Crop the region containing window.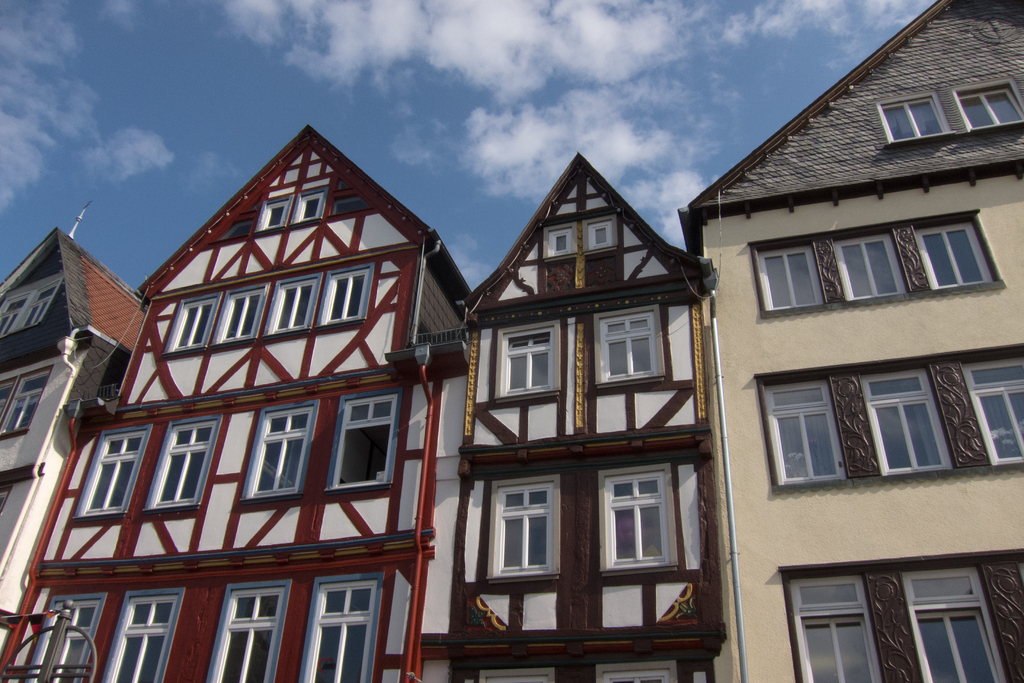
Crop region: region(264, 199, 289, 228).
